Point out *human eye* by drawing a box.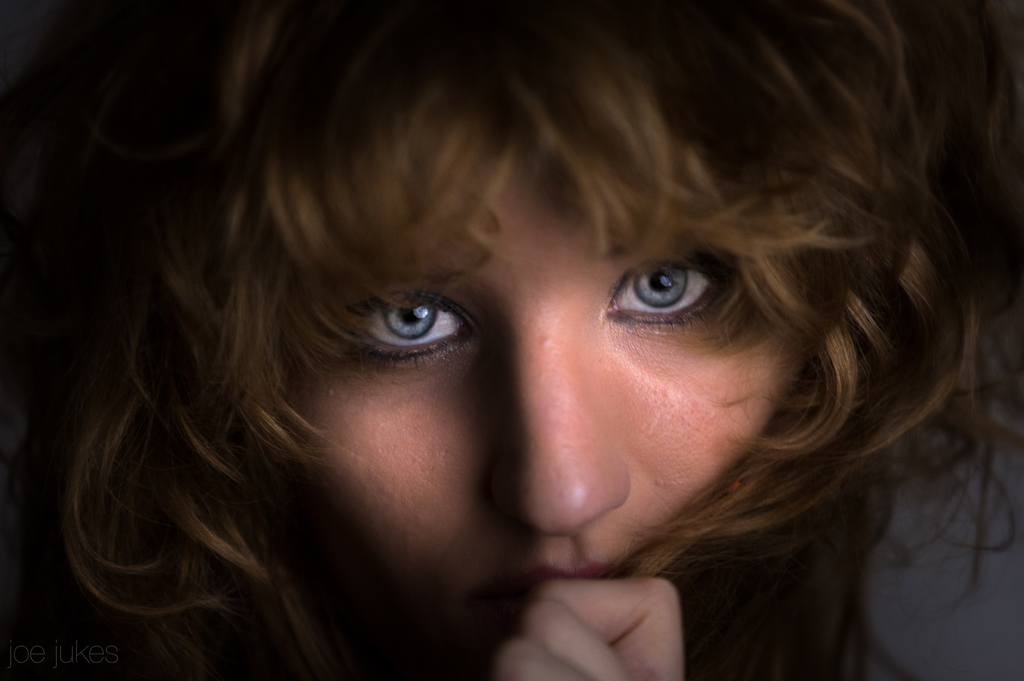
box(607, 249, 732, 338).
